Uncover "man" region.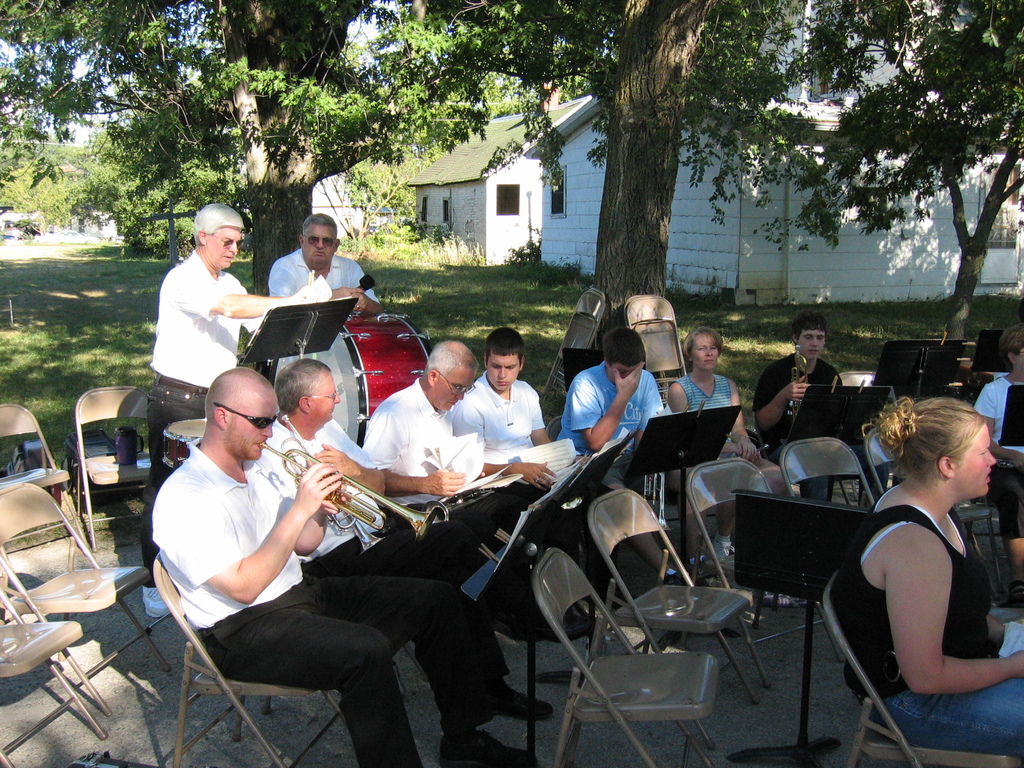
Uncovered: [745,316,858,521].
